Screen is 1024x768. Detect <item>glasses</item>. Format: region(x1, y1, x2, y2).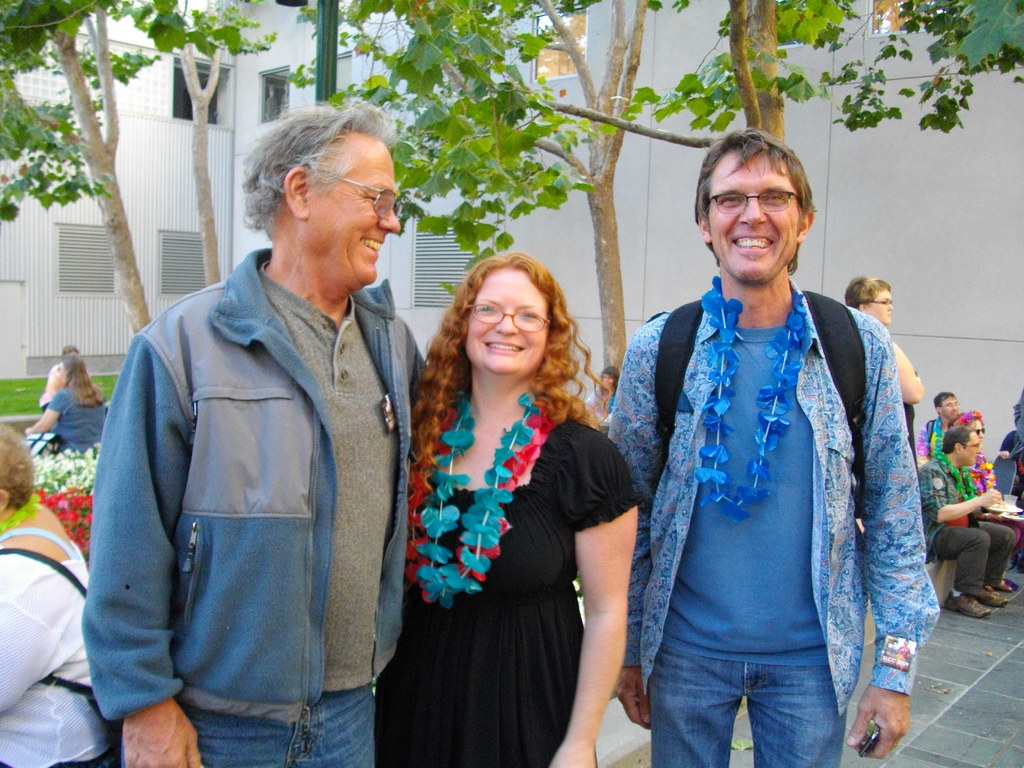
region(465, 298, 552, 333).
